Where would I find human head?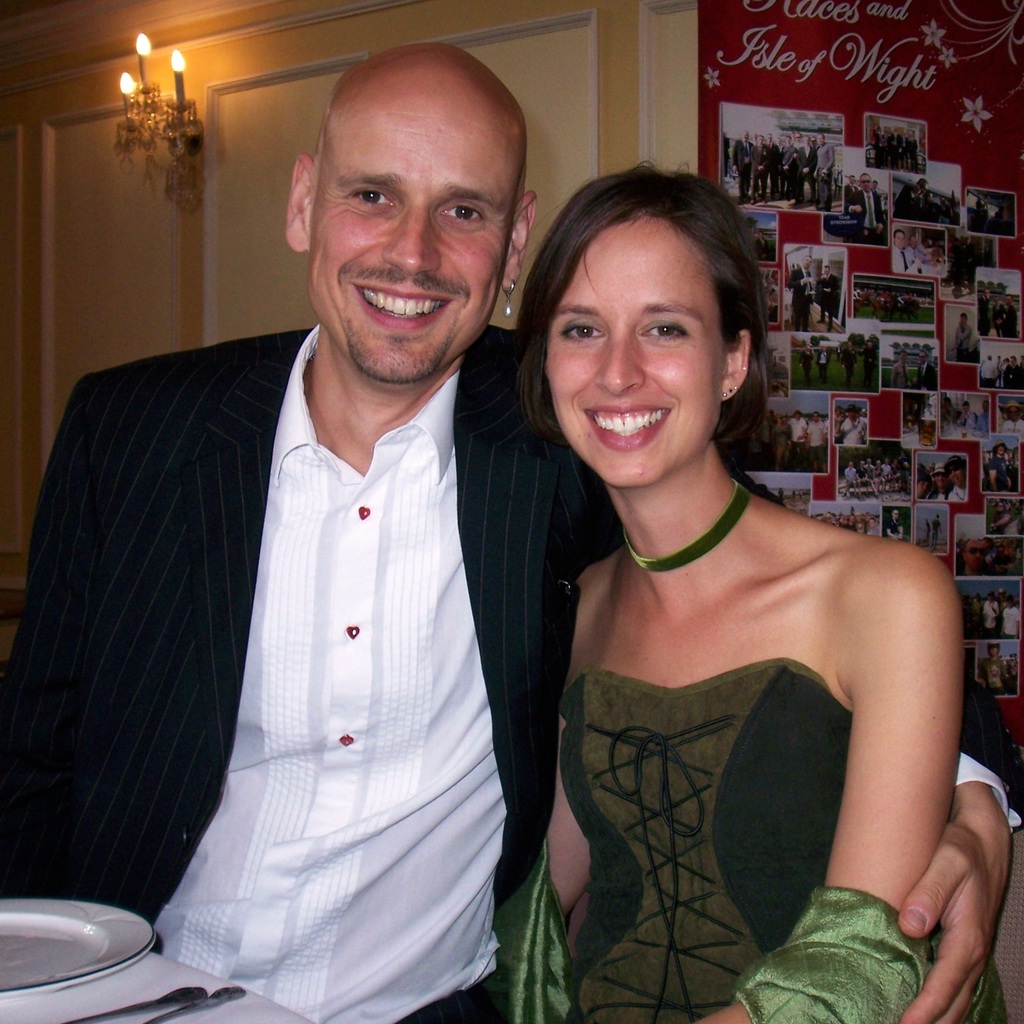
At box=[823, 267, 830, 276].
